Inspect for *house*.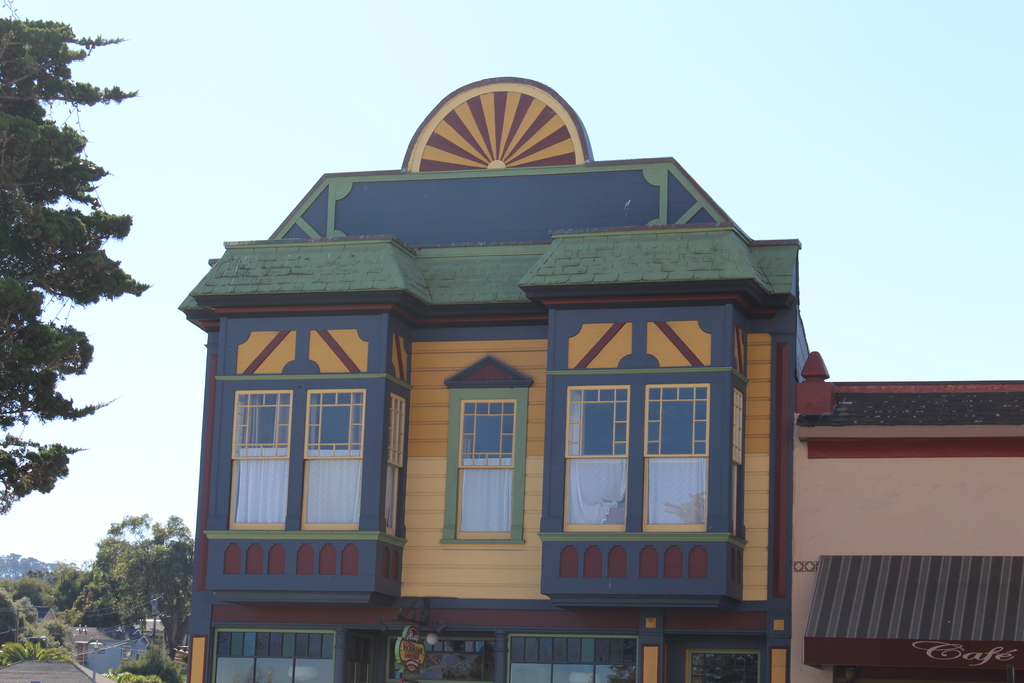
Inspection: (174,74,1023,682).
